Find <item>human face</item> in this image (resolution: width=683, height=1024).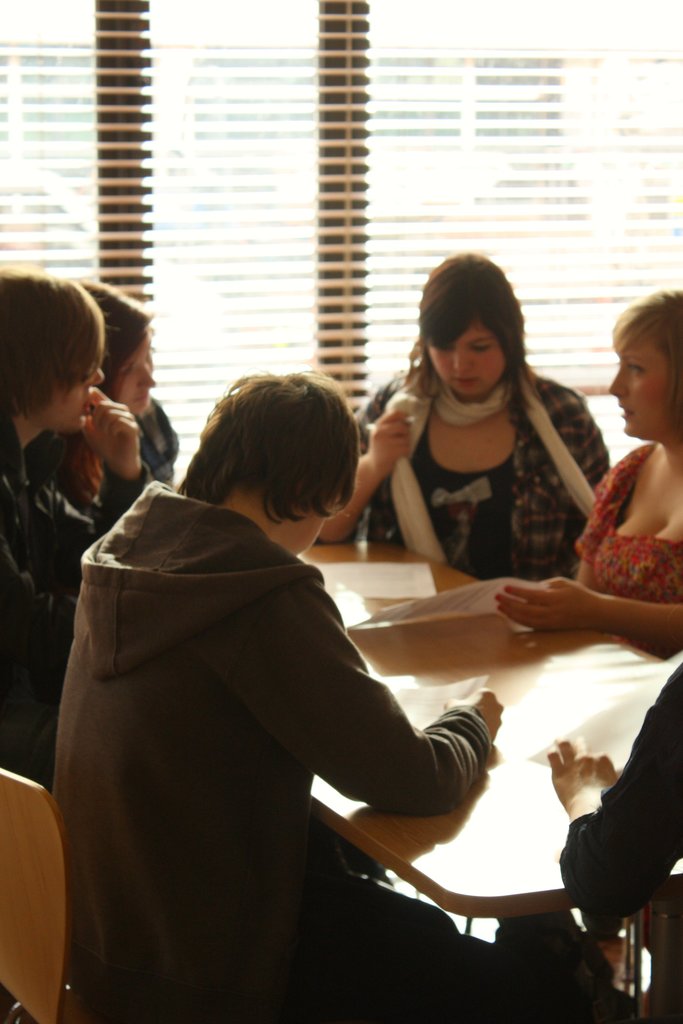
<box>35,365,105,424</box>.
